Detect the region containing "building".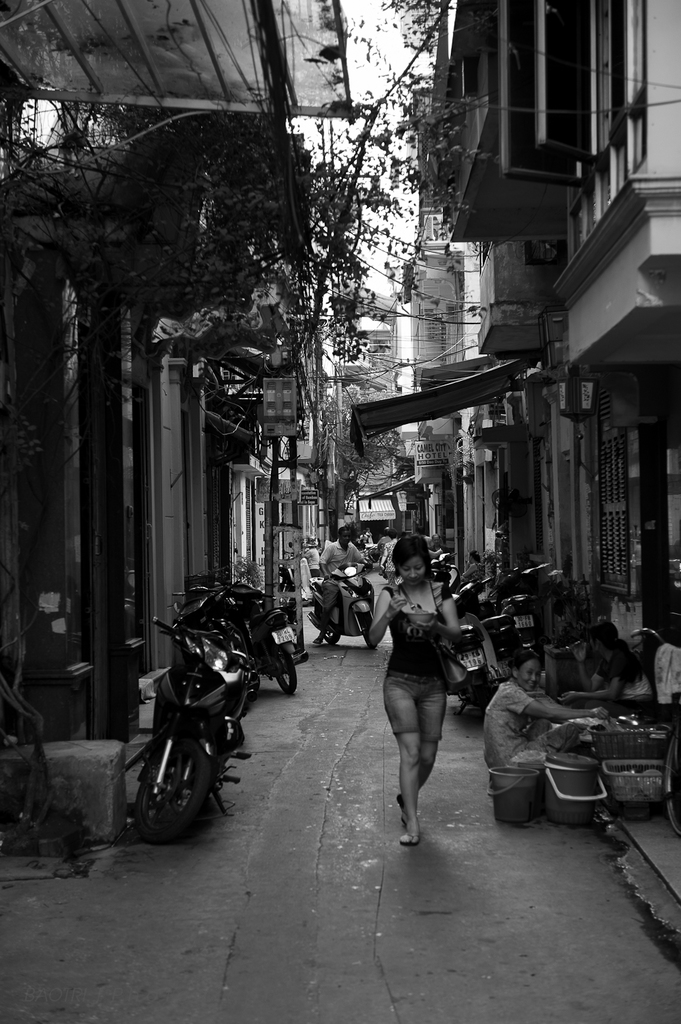
bbox=(352, 286, 406, 528).
